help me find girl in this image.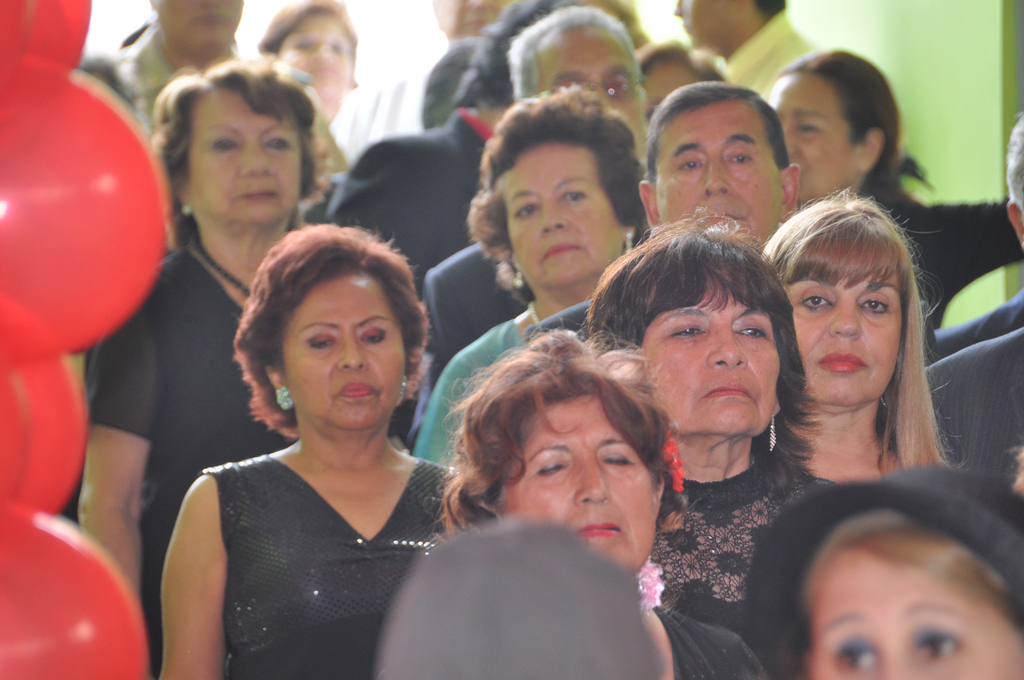
Found it: 410/78/660/481.
